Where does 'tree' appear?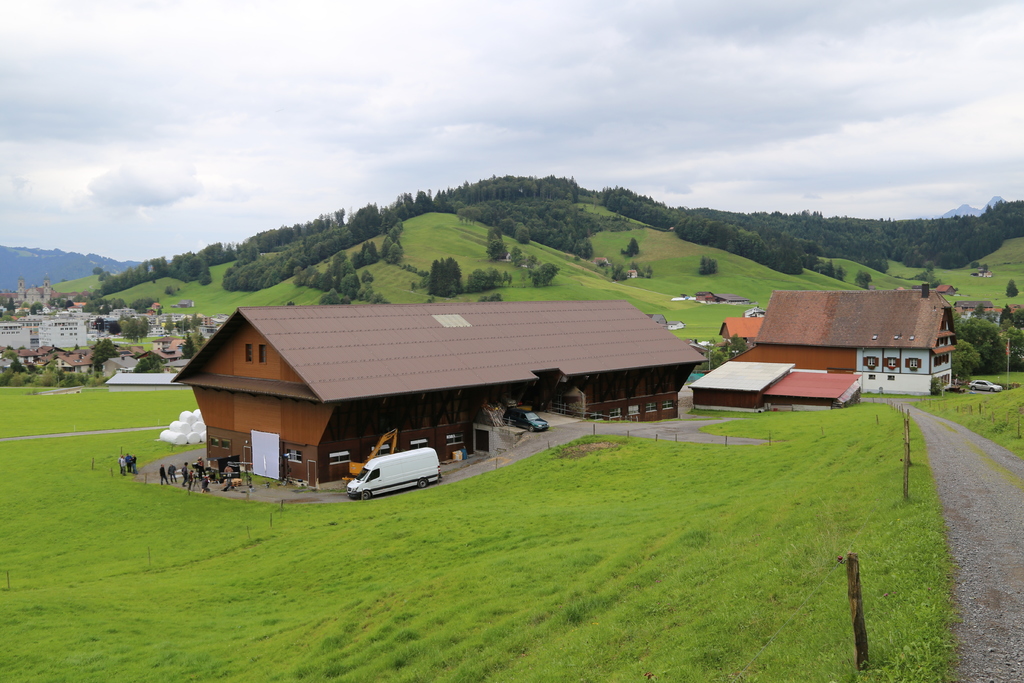
Appears at left=401, top=262, right=428, bottom=292.
